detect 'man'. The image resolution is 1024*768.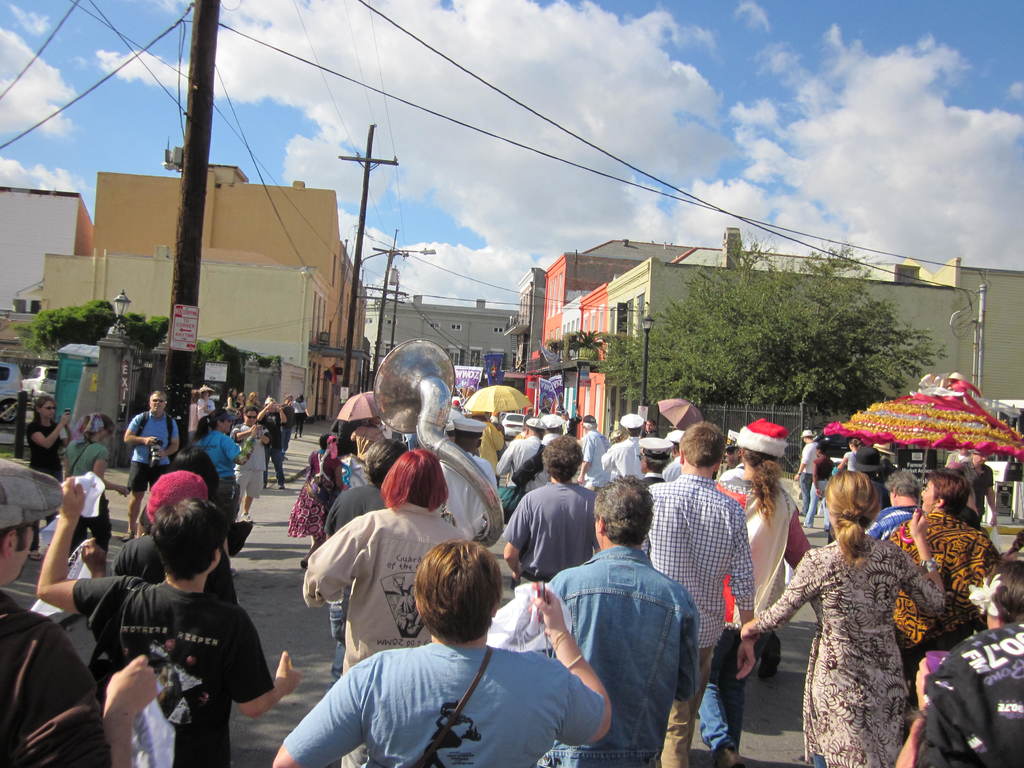
(592, 408, 653, 488).
